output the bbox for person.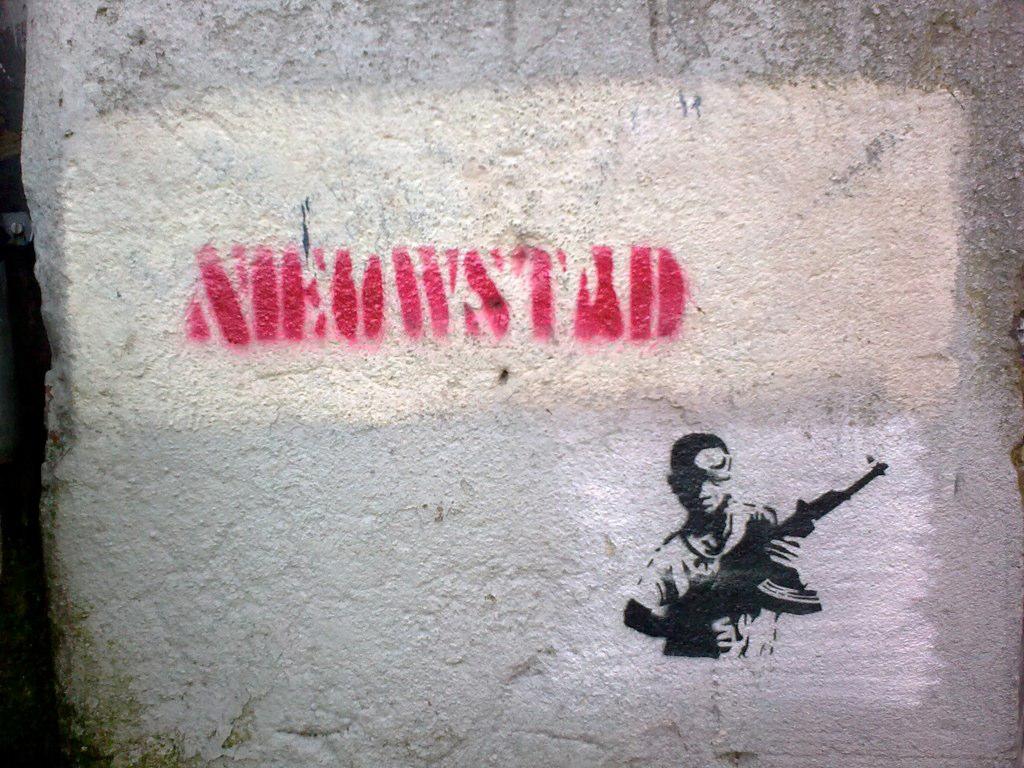
{"x1": 605, "y1": 421, "x2": 807, "y2": 671}.
